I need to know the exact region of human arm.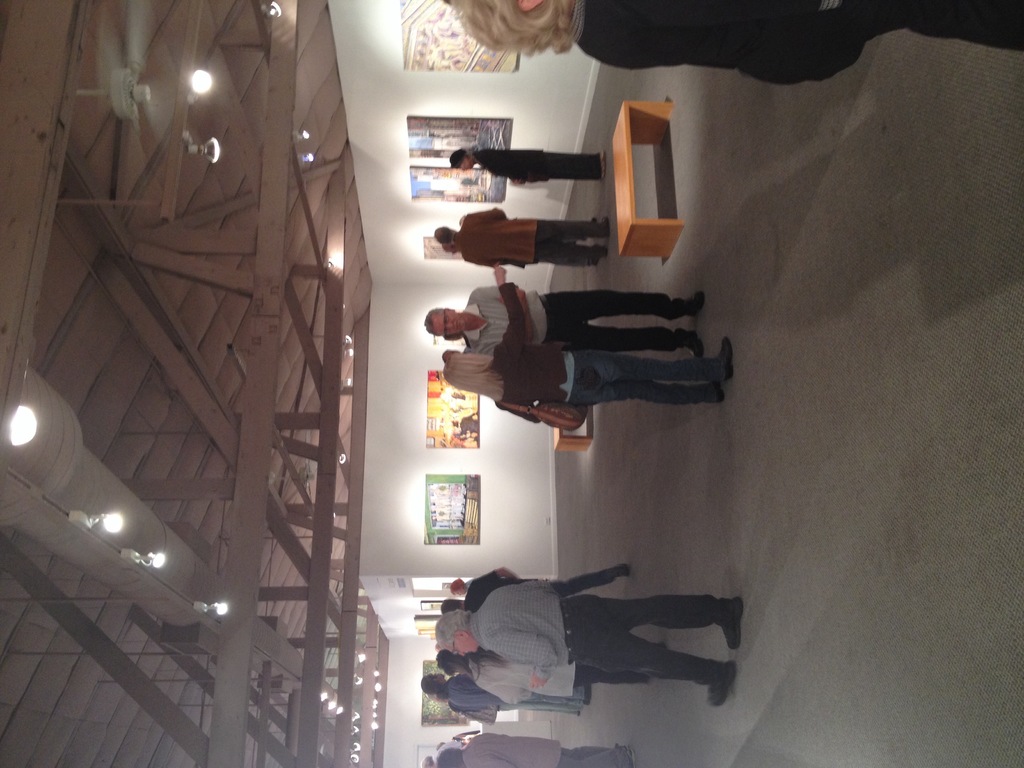
Region: pyautogui.locateOnScreen(467, 288, 529, 323).
